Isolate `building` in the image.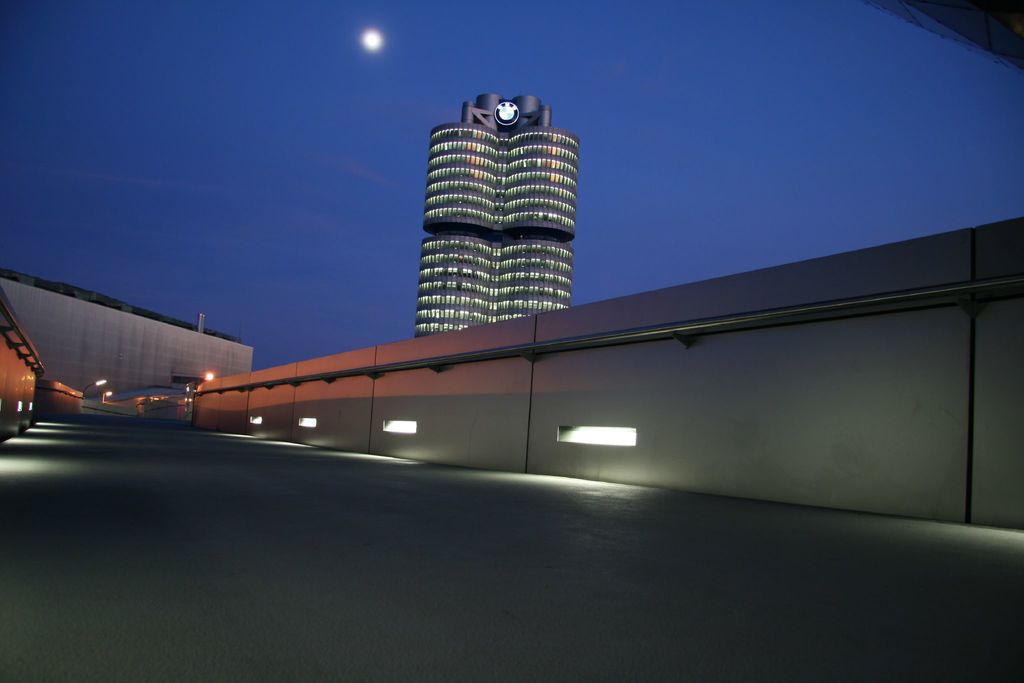
Isolated region: [x1=415, y1=92, x2=578, y2=336].
